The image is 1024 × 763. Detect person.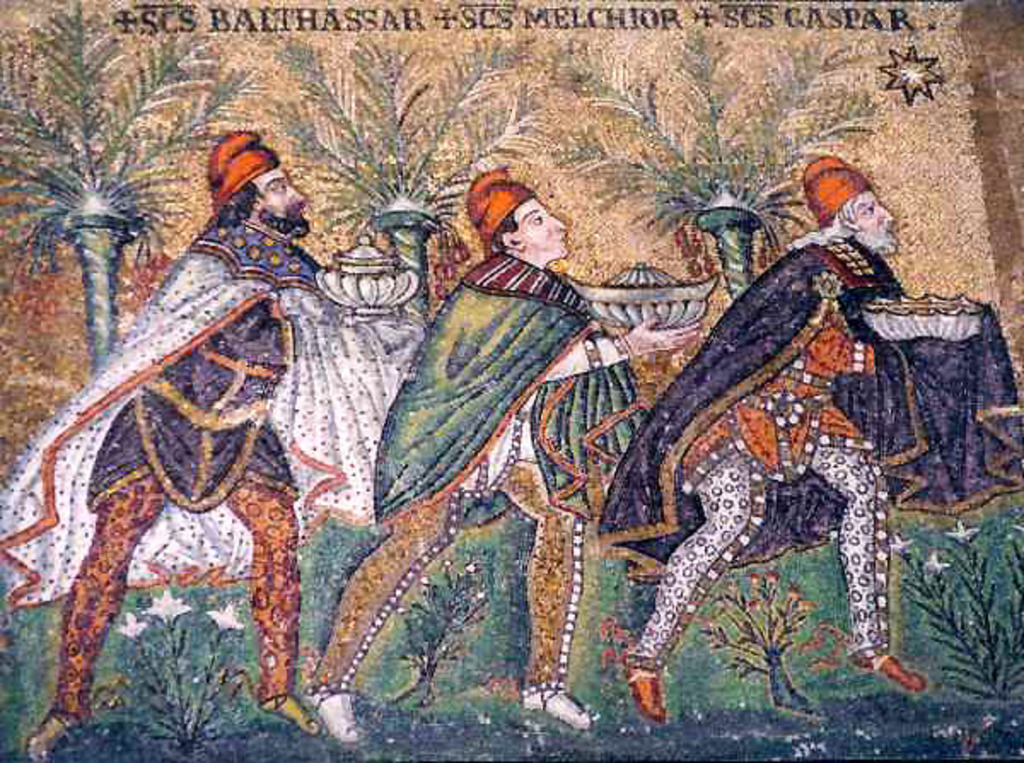
Detection: box=[304, 169, 696, 736].
